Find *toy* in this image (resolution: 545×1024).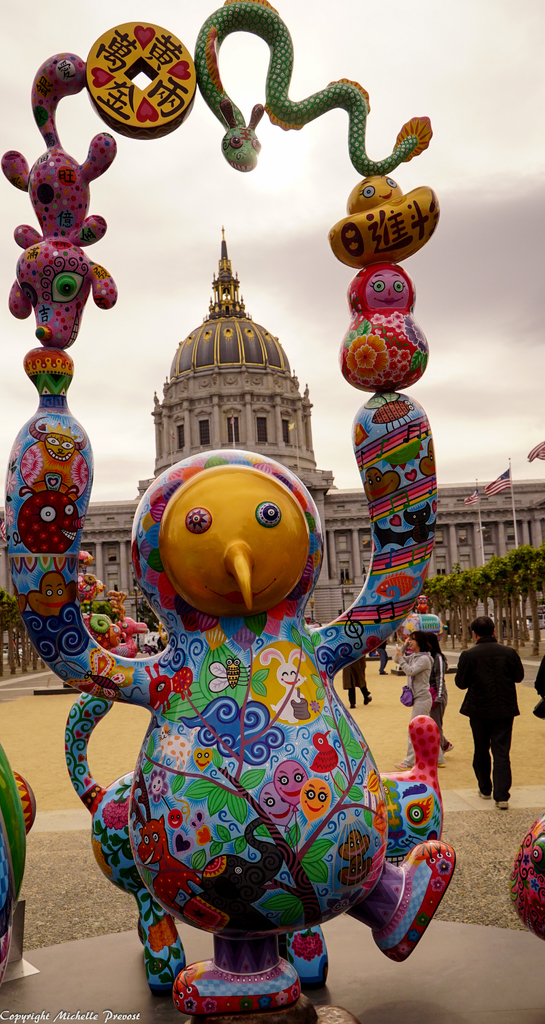
0:56:115:353.
